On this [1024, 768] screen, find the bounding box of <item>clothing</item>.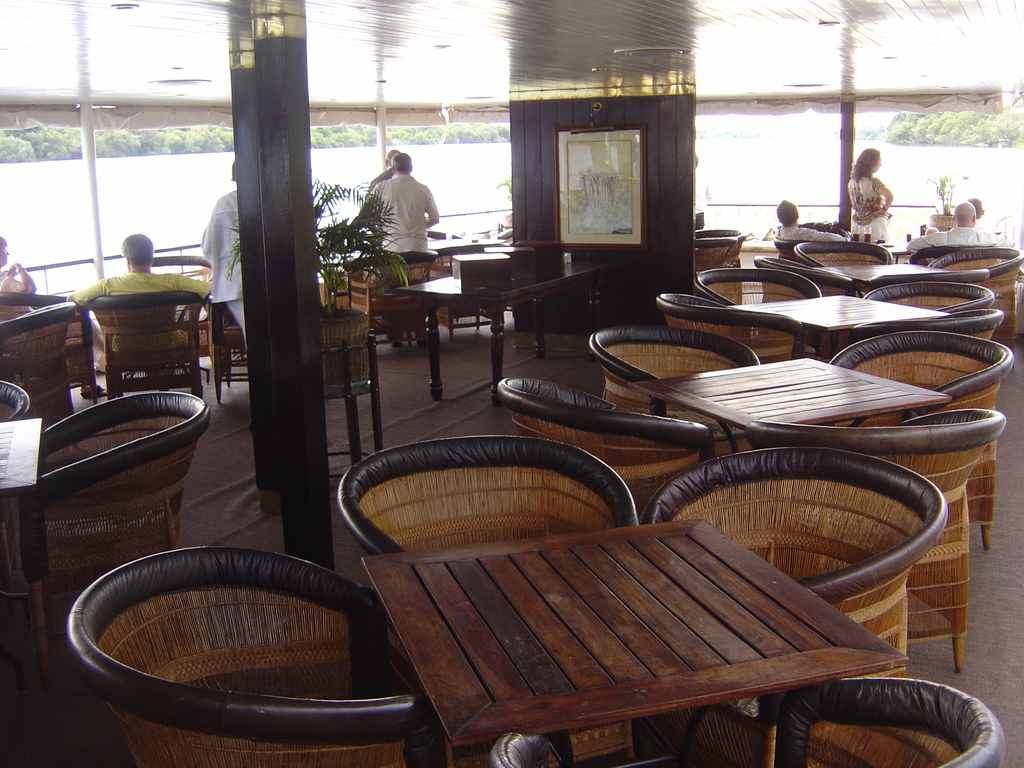
Bounding box: (x1=847, y1=177, x2=883, y2=253).
